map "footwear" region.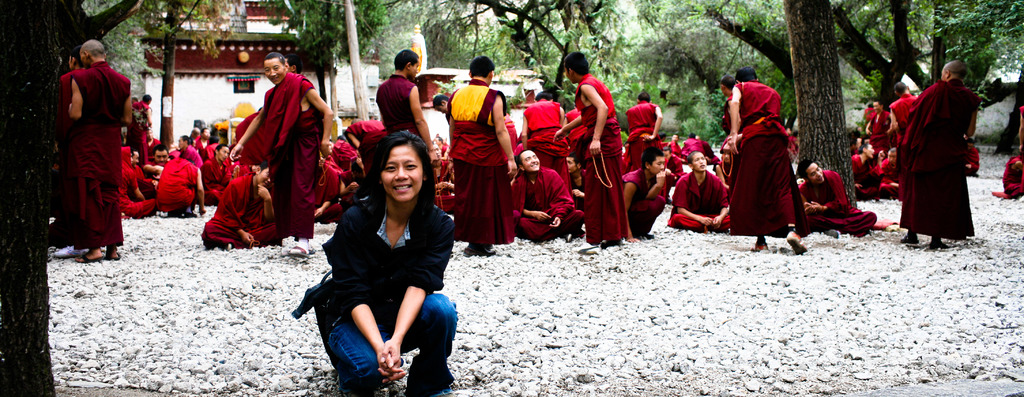
Mapped to [left=280, top=239, right=303, bottom=255].
